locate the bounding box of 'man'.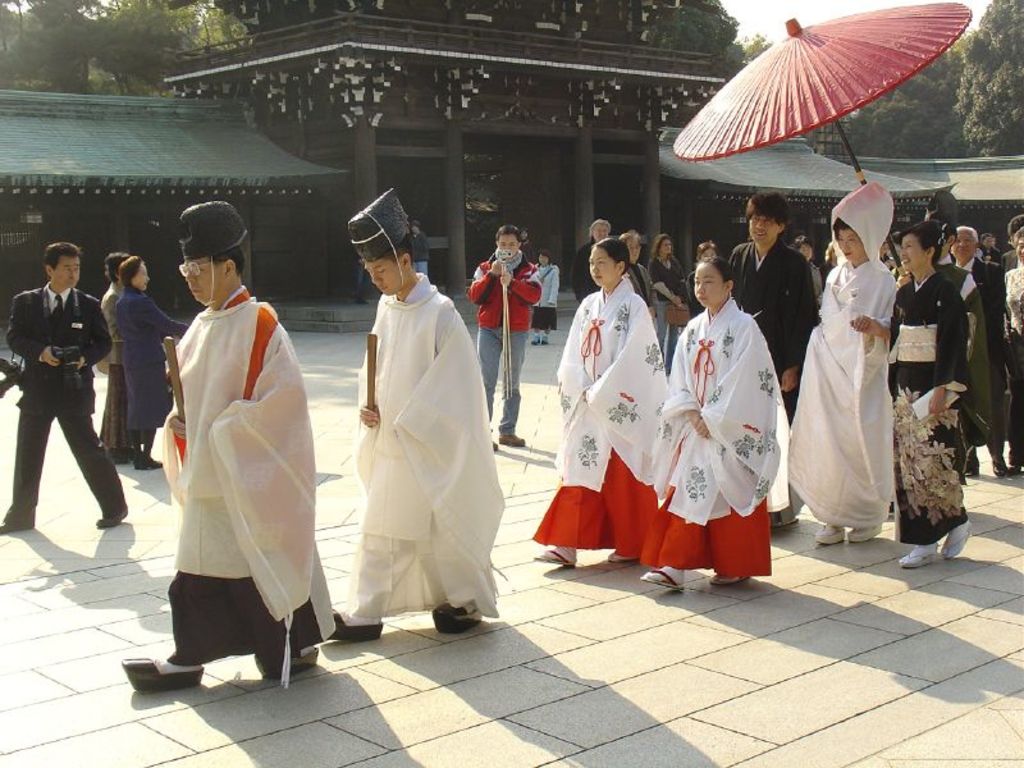
Bounding box: <box>146,189,344,696</box>.
